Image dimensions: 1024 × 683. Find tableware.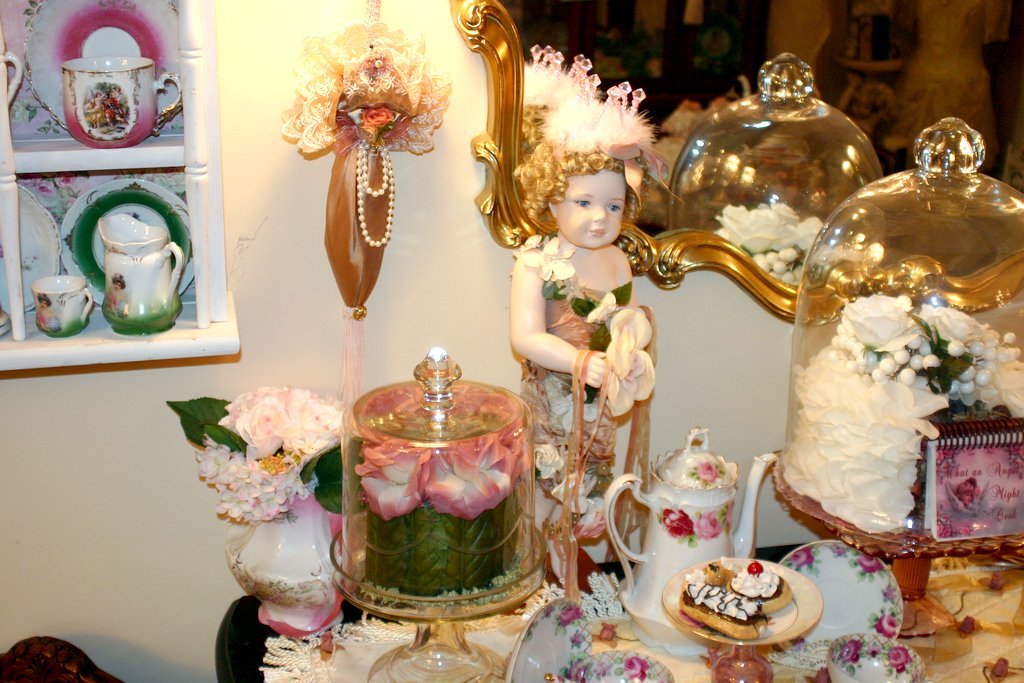
select_region(329, 345, 551, 682).
